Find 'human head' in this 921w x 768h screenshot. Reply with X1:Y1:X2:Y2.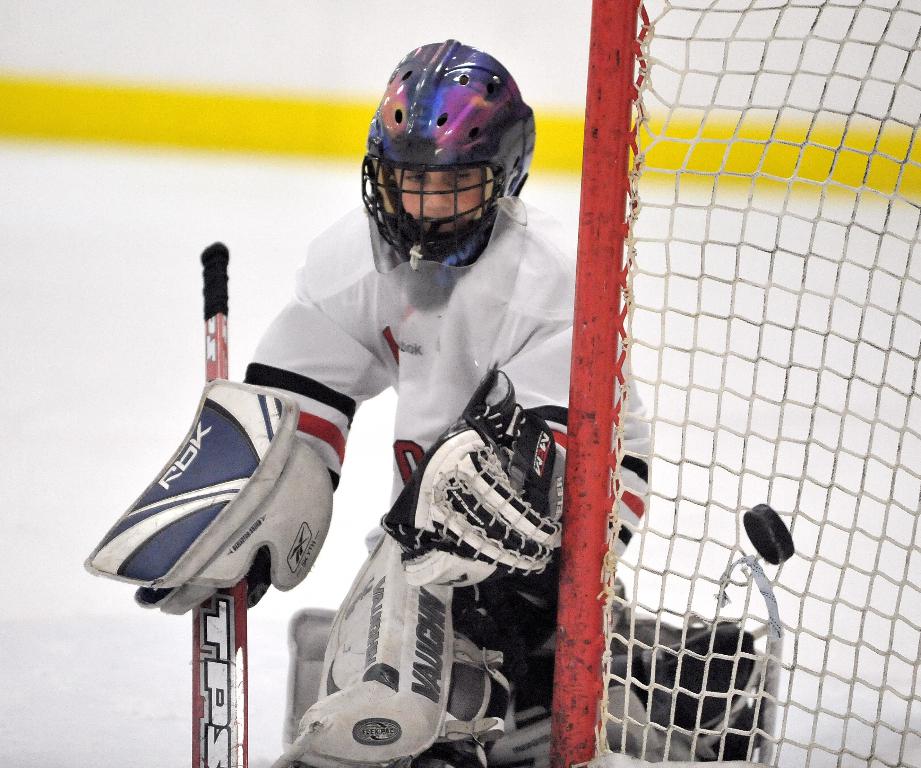
358:35:538:280.
